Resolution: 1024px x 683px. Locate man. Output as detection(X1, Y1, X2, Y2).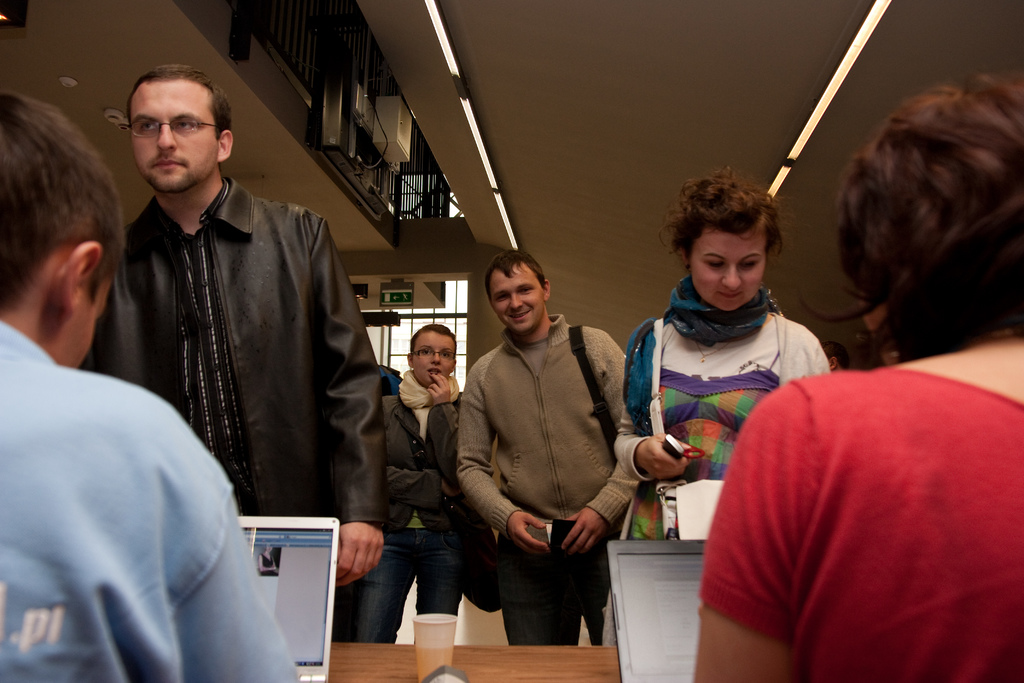
detection(454, 248, 639, 648).
